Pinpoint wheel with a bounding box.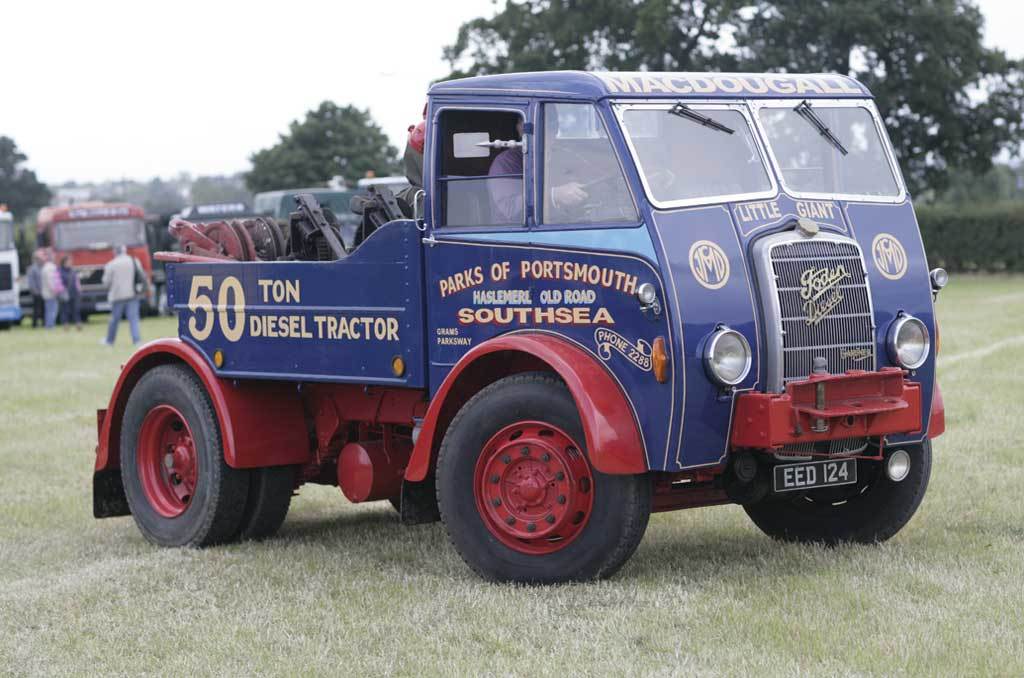
rect(430, 373, 654, 594).
